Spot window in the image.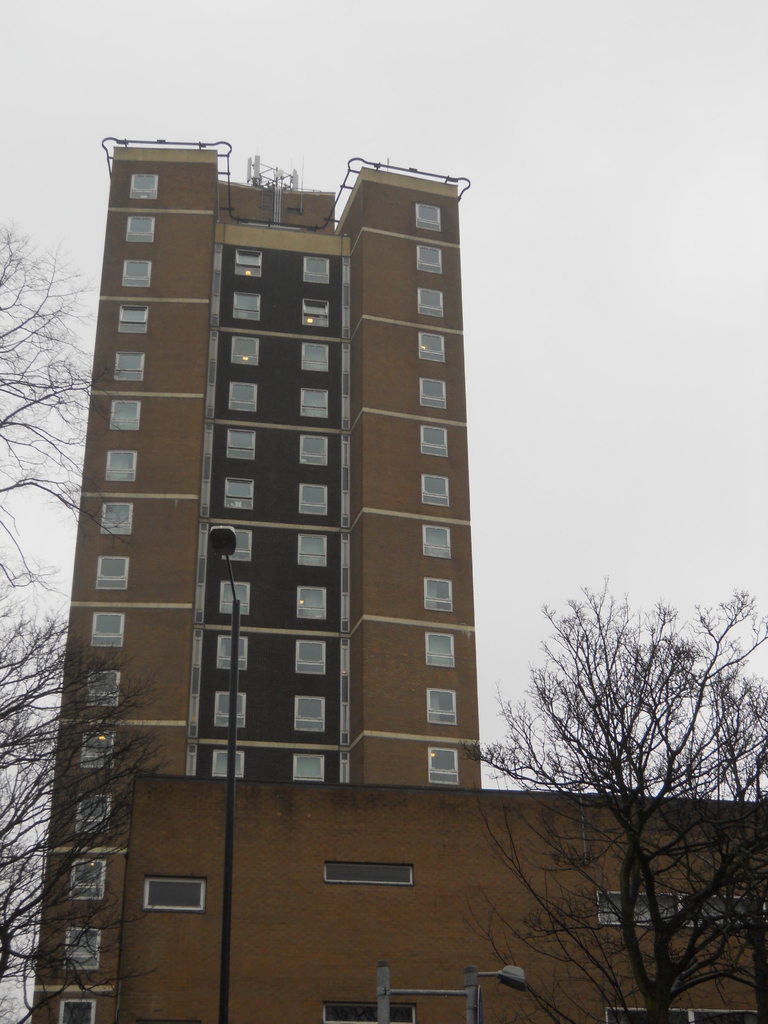
window found at x1=98 y1=503 x2=133 y2=534.
